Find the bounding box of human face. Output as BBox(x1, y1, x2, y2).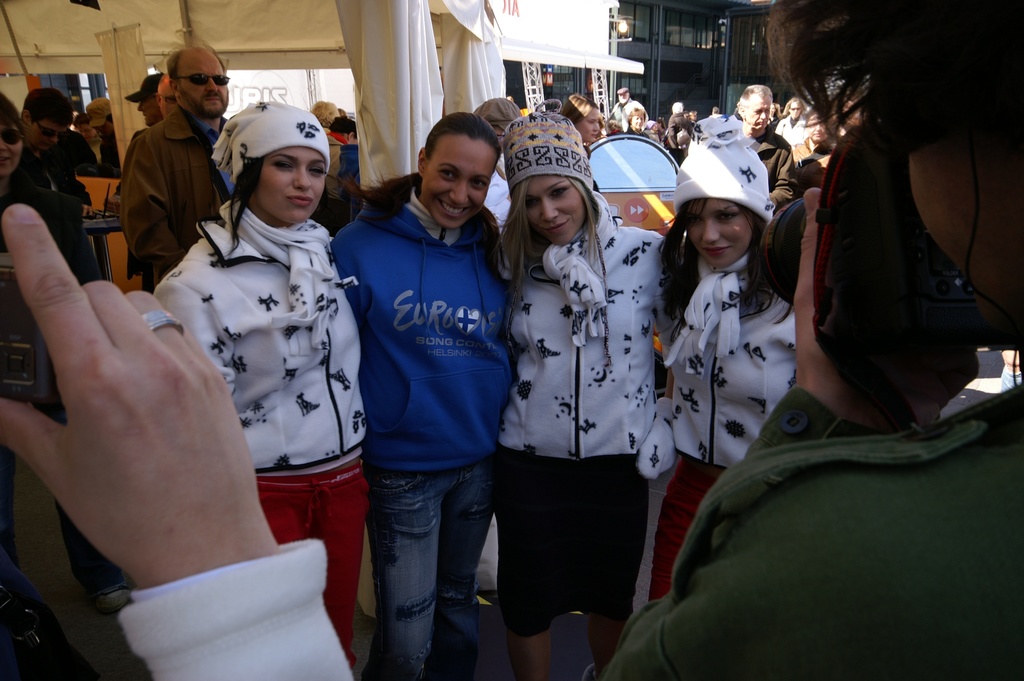
BBox(1, 126, 20, 175).
